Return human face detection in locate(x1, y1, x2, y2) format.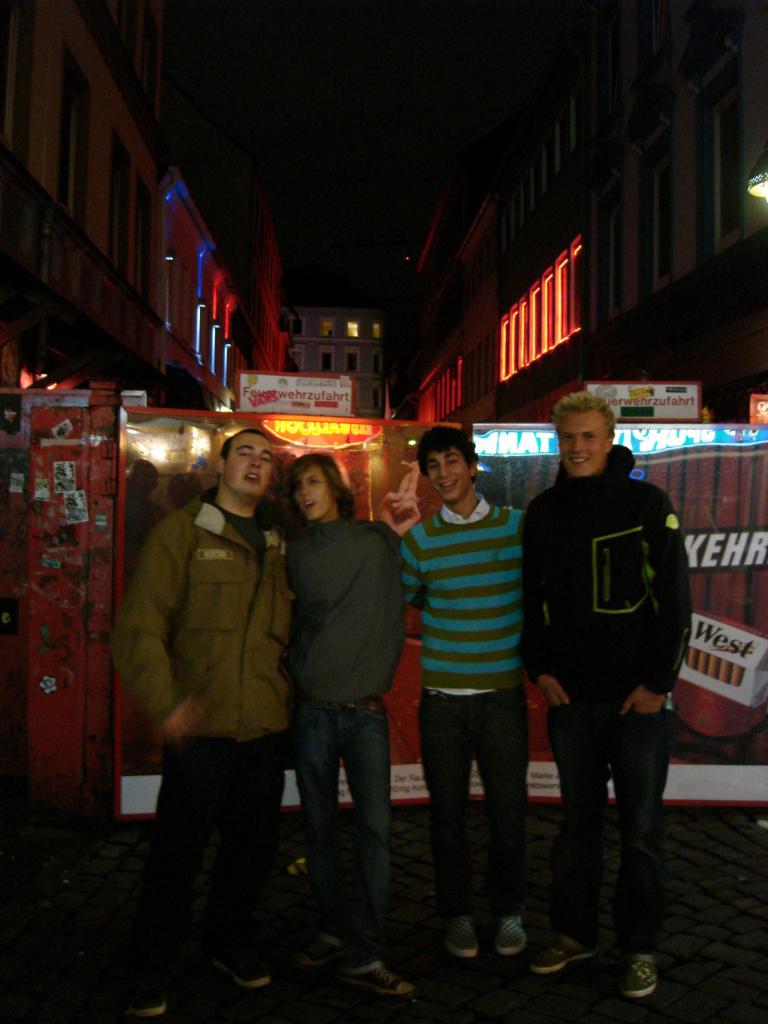
locate(223, 436, 274, 502).
